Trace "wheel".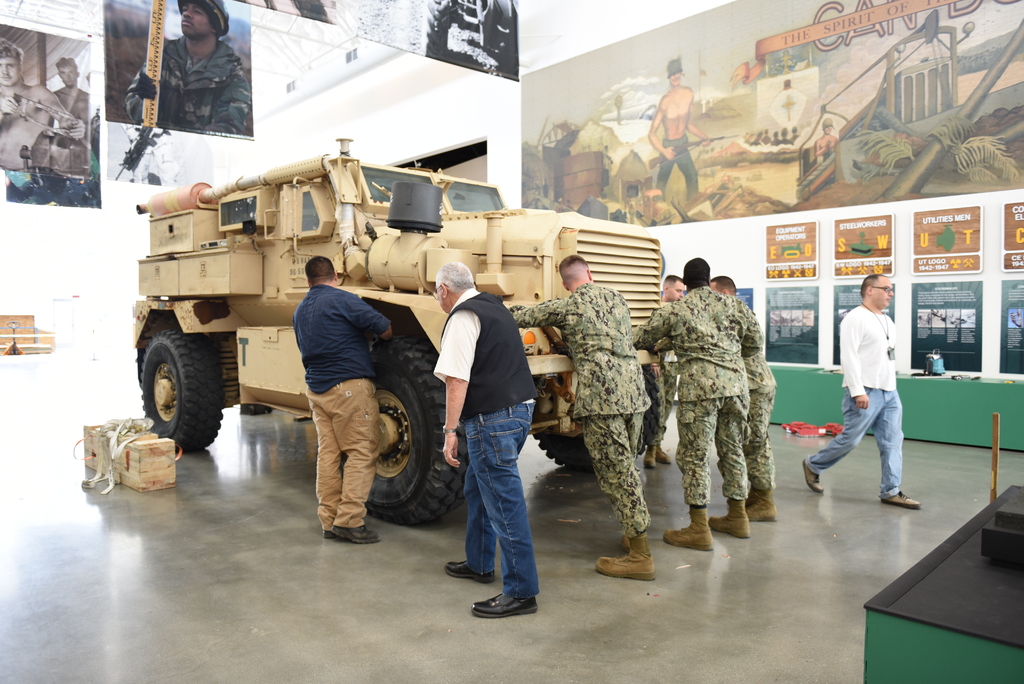
Traced to (132, 316, 225, 464).
